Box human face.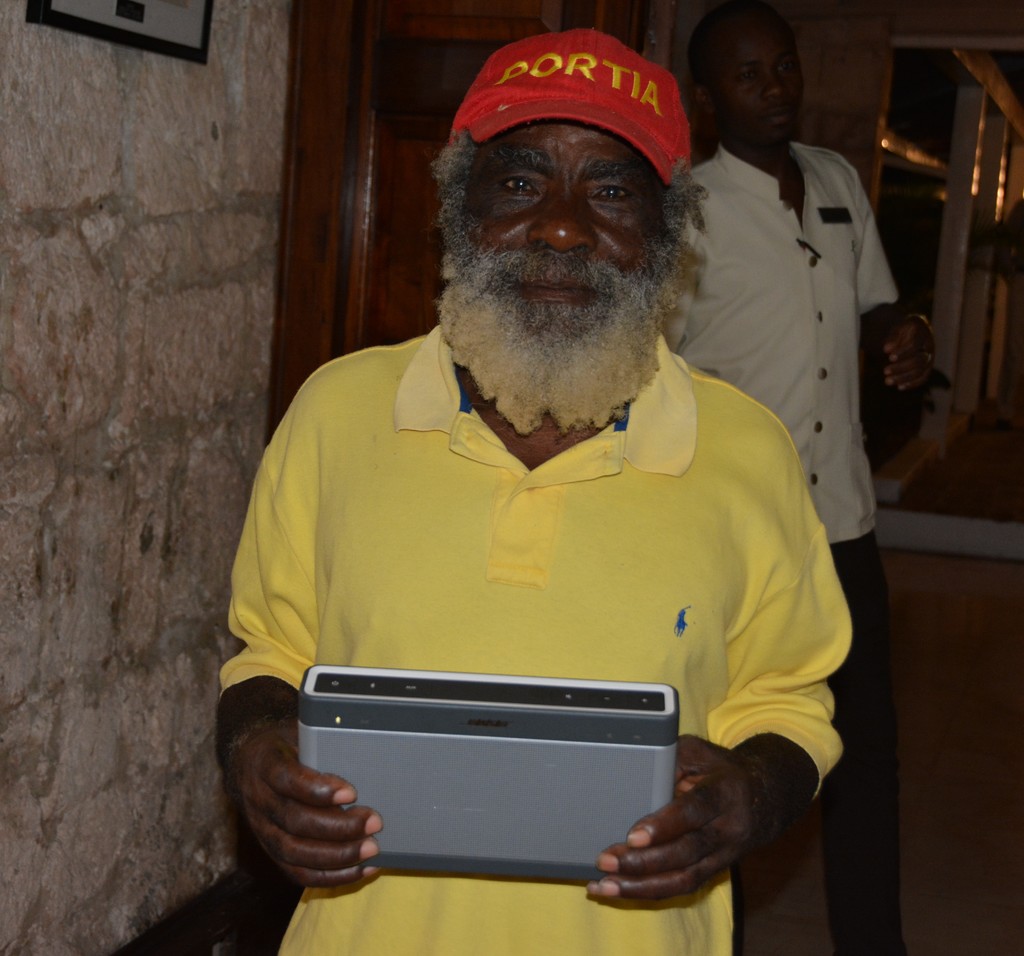
Rect(703, 26, 809, 150).
